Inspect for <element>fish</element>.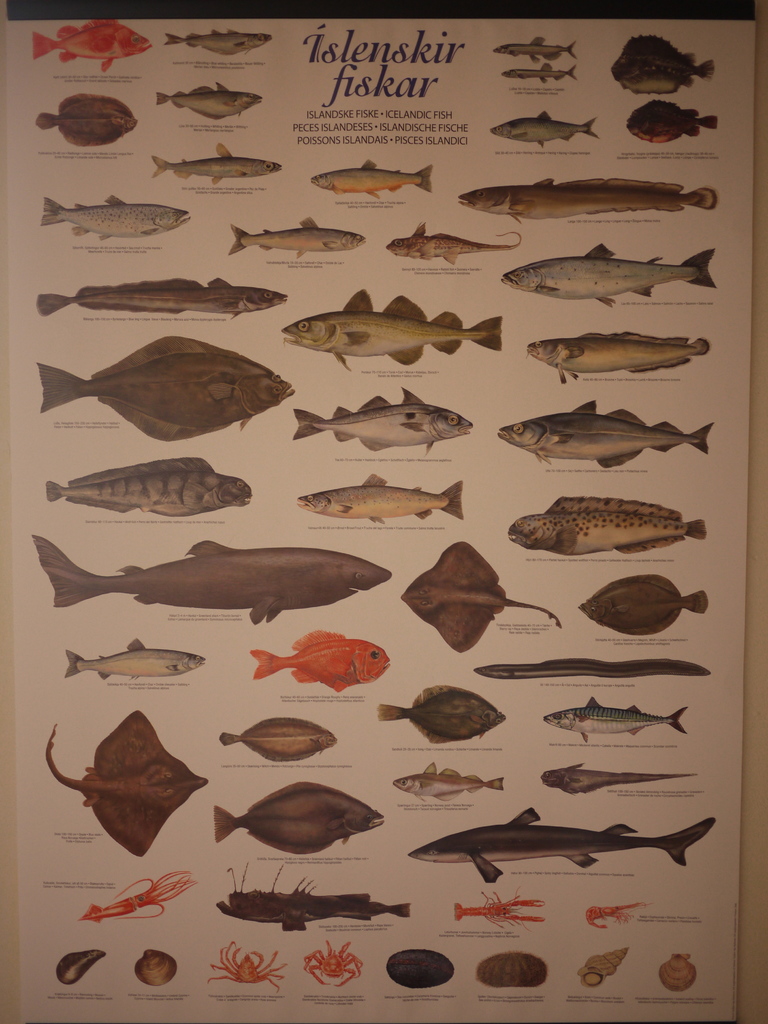
Inspection: (209,863,415,935).
